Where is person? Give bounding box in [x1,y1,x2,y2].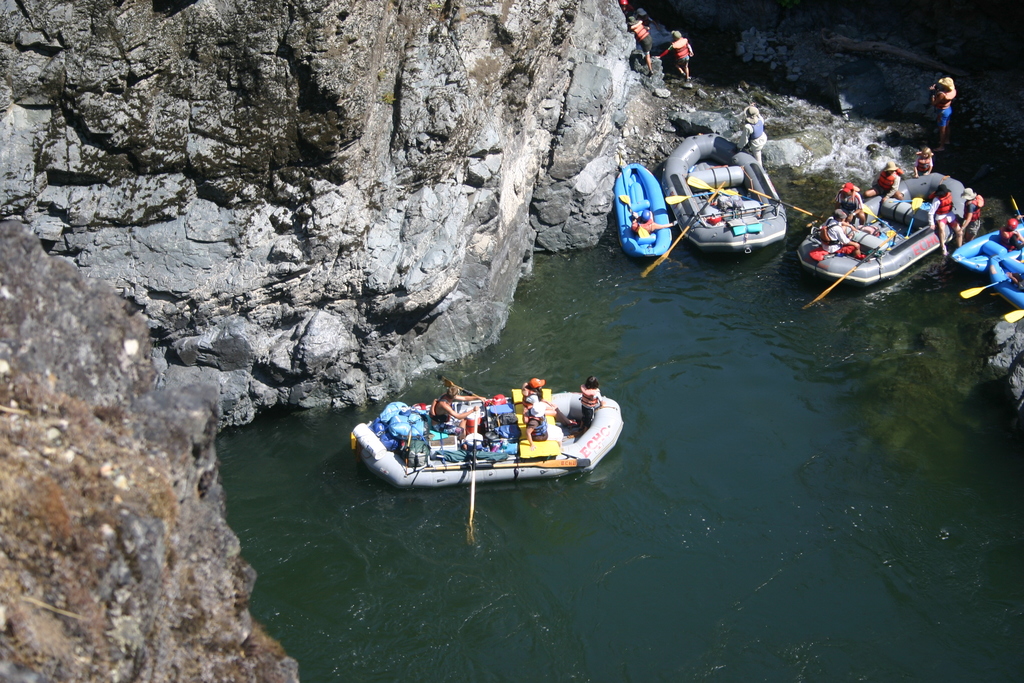
[578,377,604,432].
